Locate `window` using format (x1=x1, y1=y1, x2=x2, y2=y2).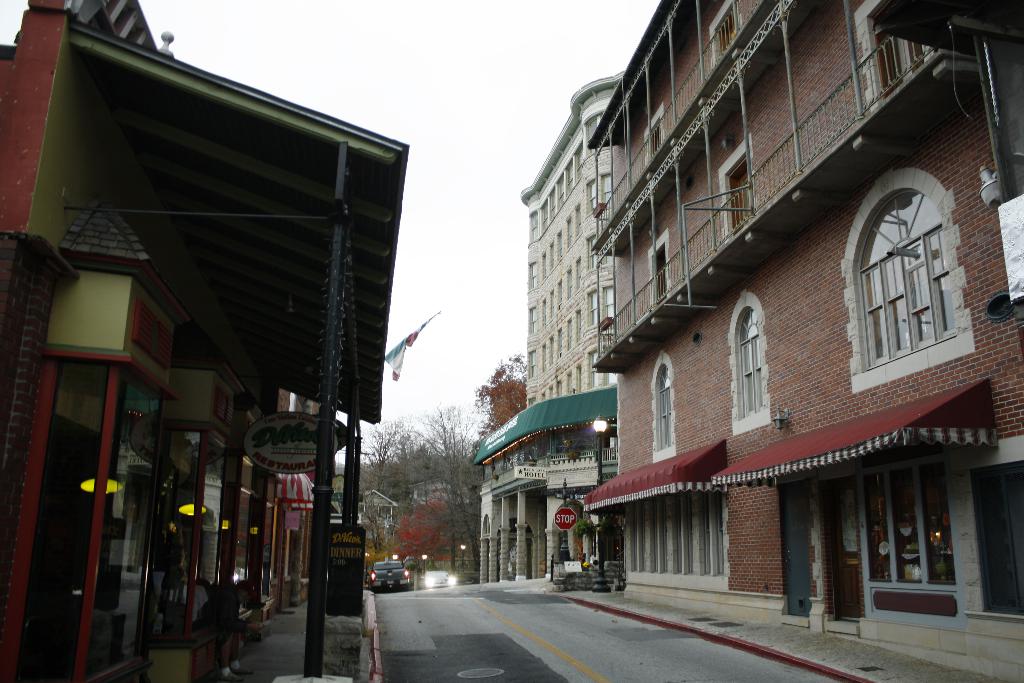
(x1=602, y1=286, x2=616, y2=315).
